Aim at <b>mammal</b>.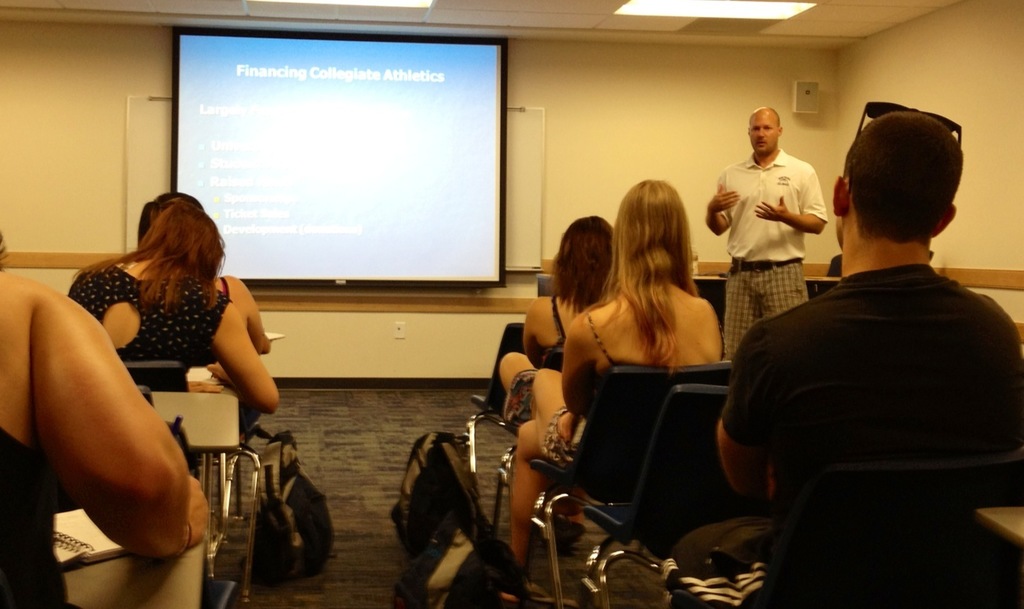
Aimed at box=[501, 178, 718, 585].
